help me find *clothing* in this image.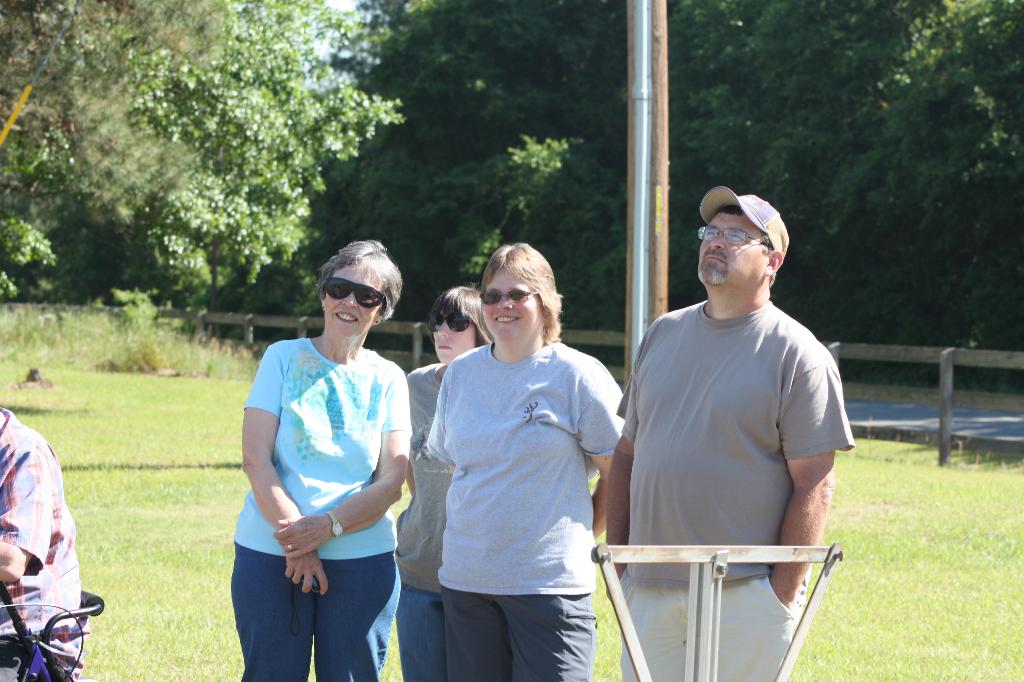
Found it: left=392, top=359, right=450, bottom=681.
